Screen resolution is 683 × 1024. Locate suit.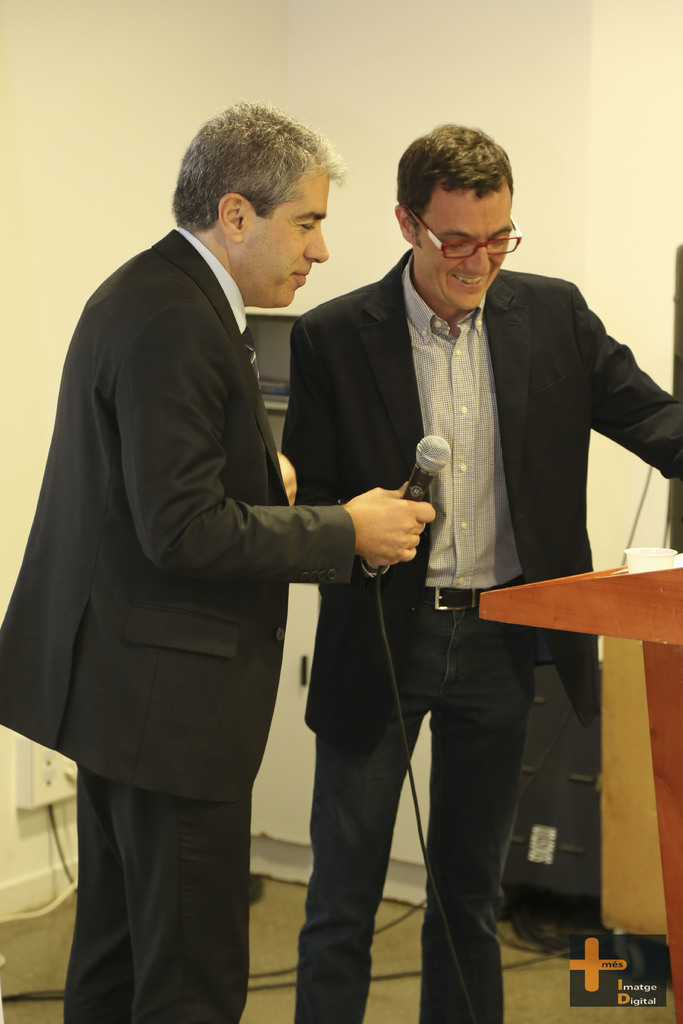
BBox(284, 169, 650, 761).
